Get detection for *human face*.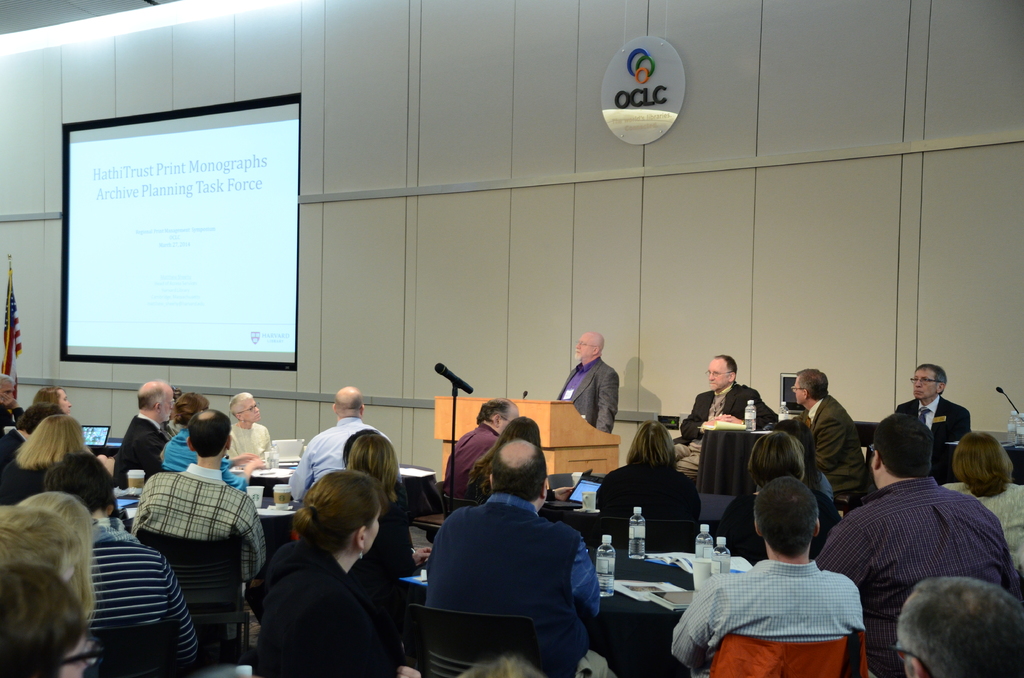
Detection: BBox(913, 368, 938, 400).
